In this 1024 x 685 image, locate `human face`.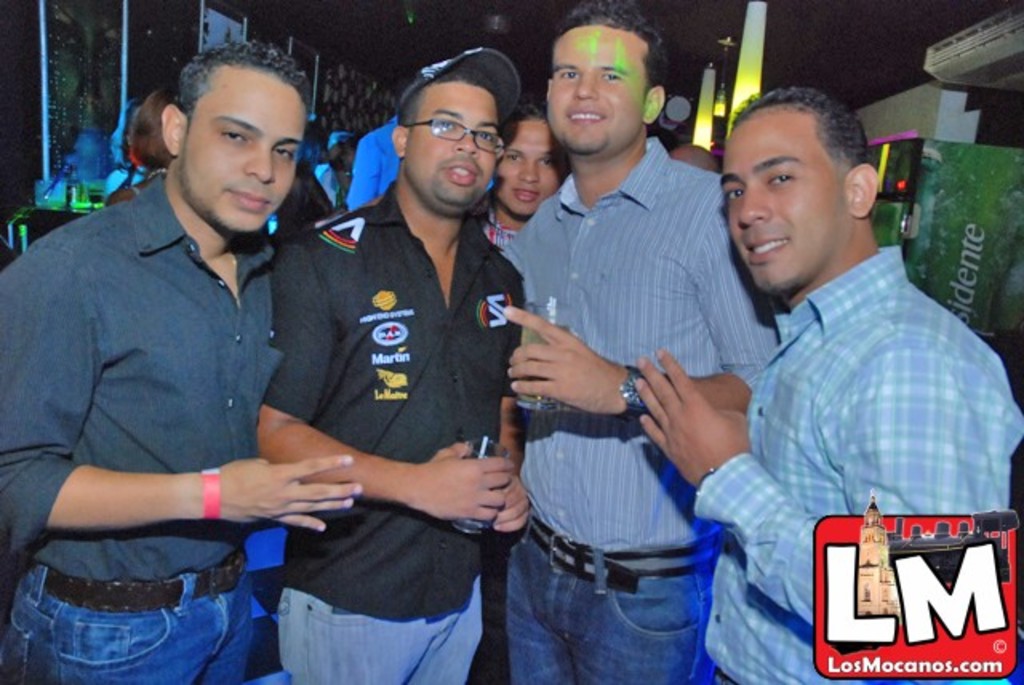
Bounding box: region(491, 123, 562, 210).
